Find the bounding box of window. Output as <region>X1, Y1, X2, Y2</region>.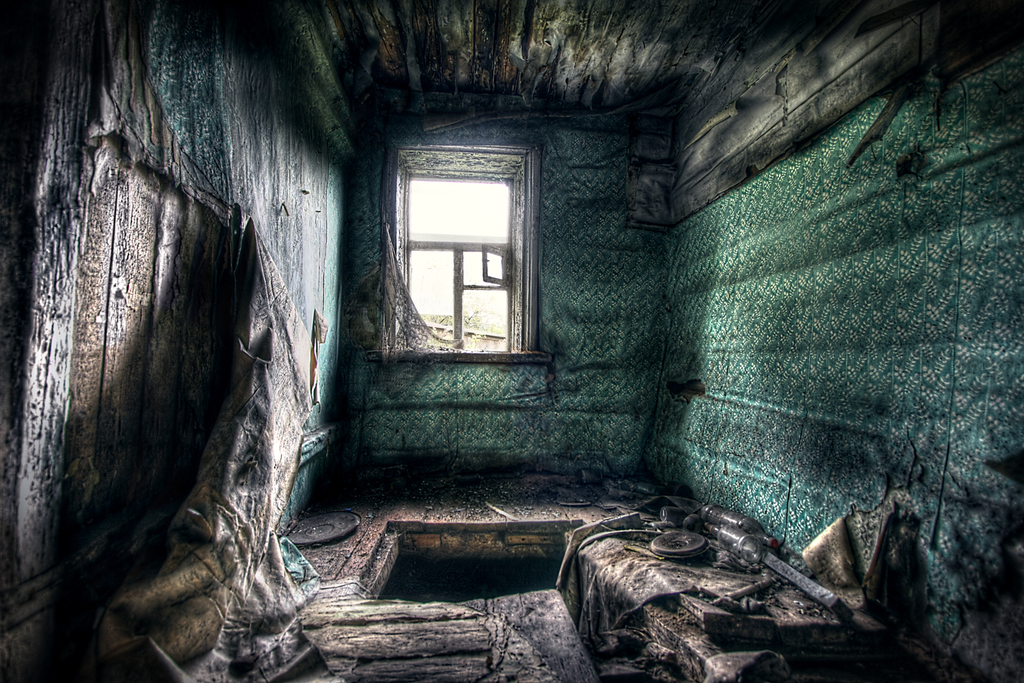
<region>388, 133, 536, 366</region>.
